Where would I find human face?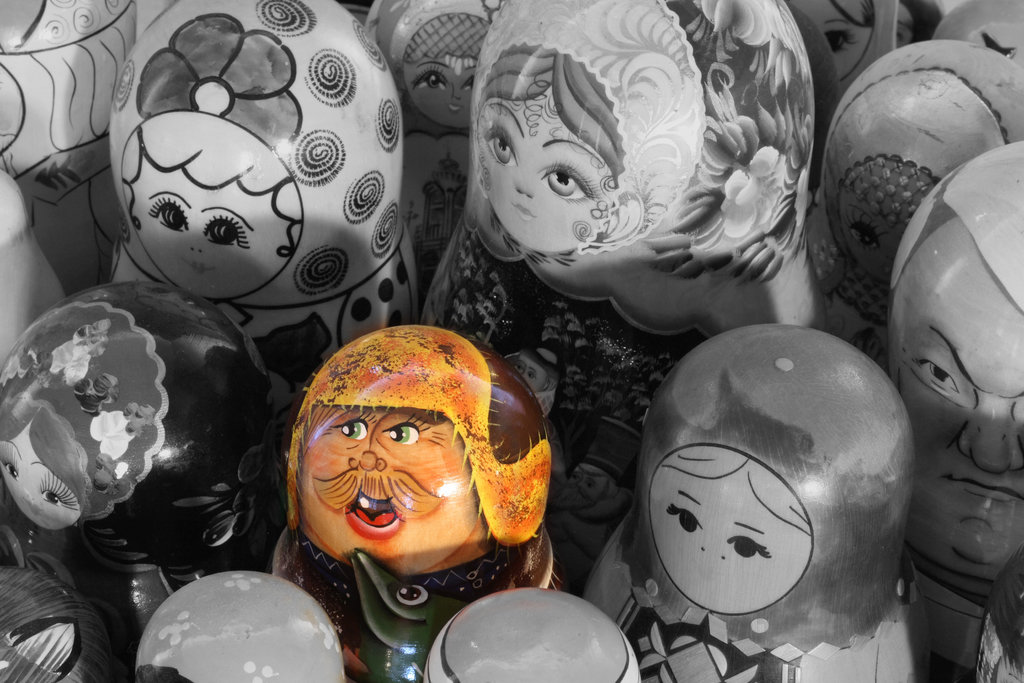
At bbox=[0, 431, 83, 530].
